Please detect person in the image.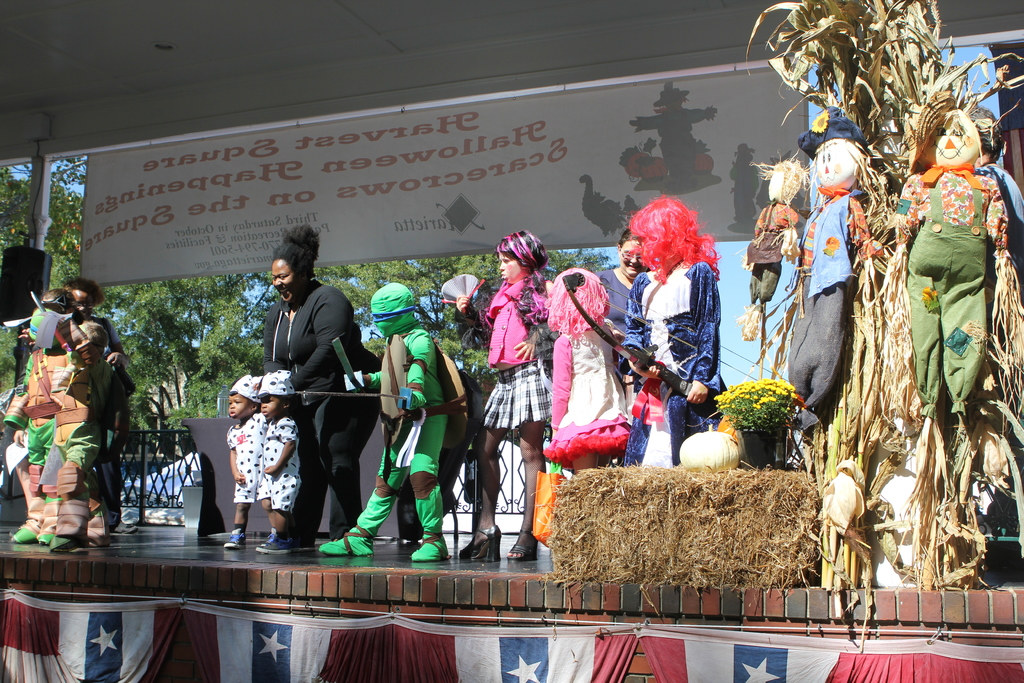
x1=778, y1=104, x2=870, y2=409.
